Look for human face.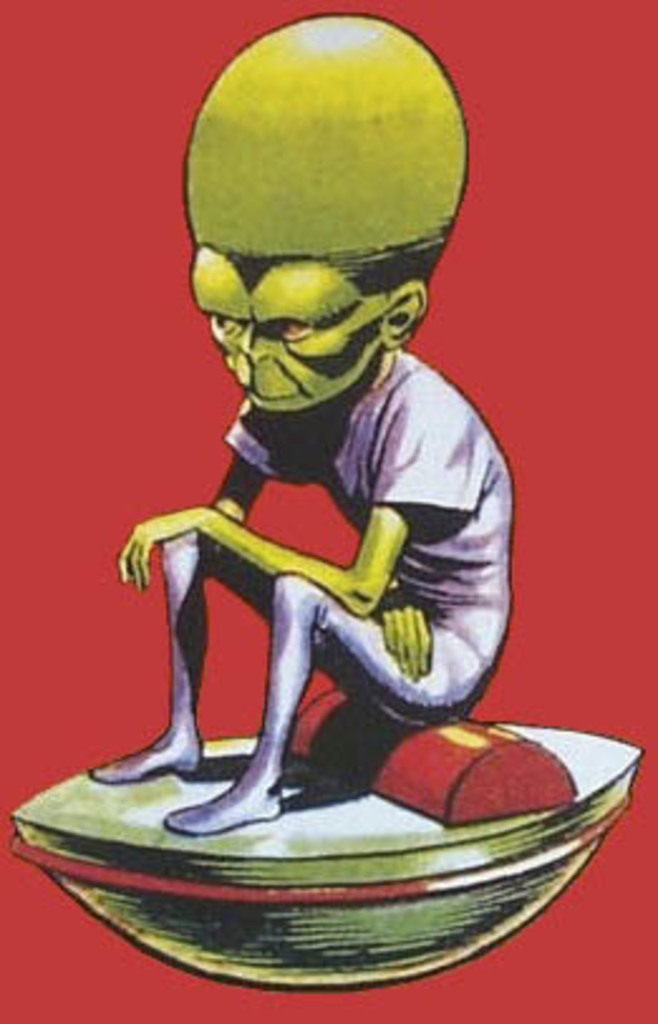
Found: box=[187, 255, 396, 421].
